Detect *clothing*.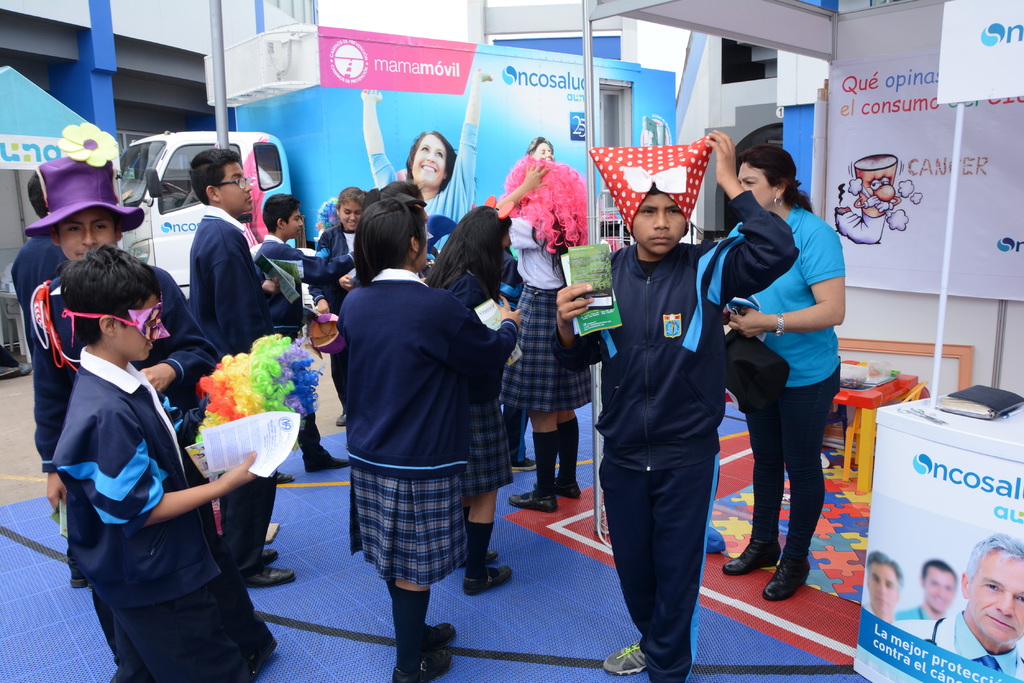
Detected at (20, 256, 225, 476).
